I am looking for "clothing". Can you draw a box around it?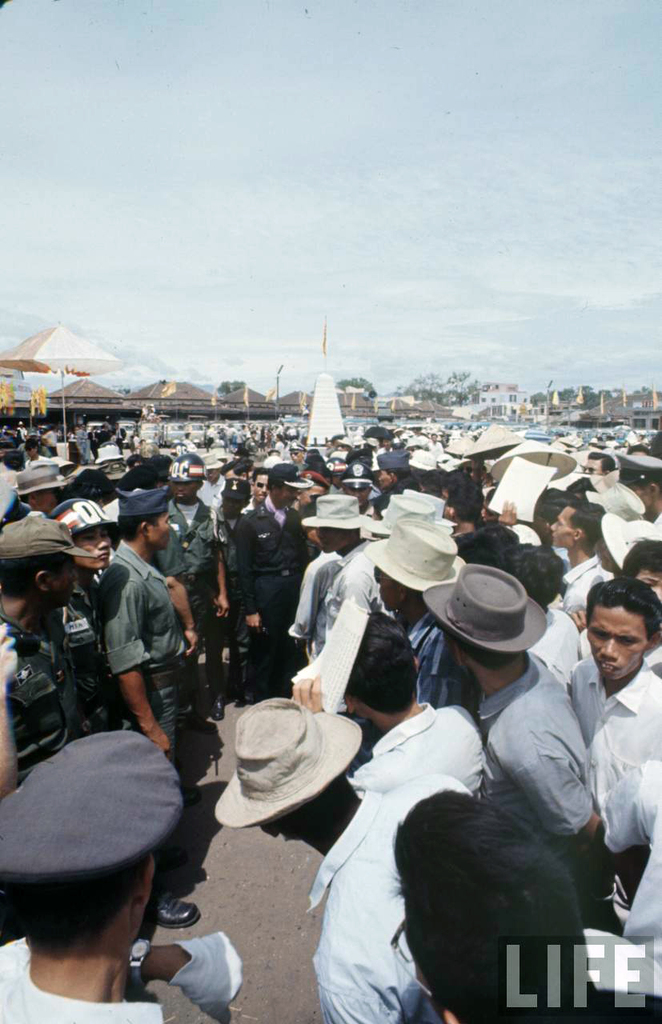
Sure, the bounding box is [left=78, top=519, right=187, bottom=759].
